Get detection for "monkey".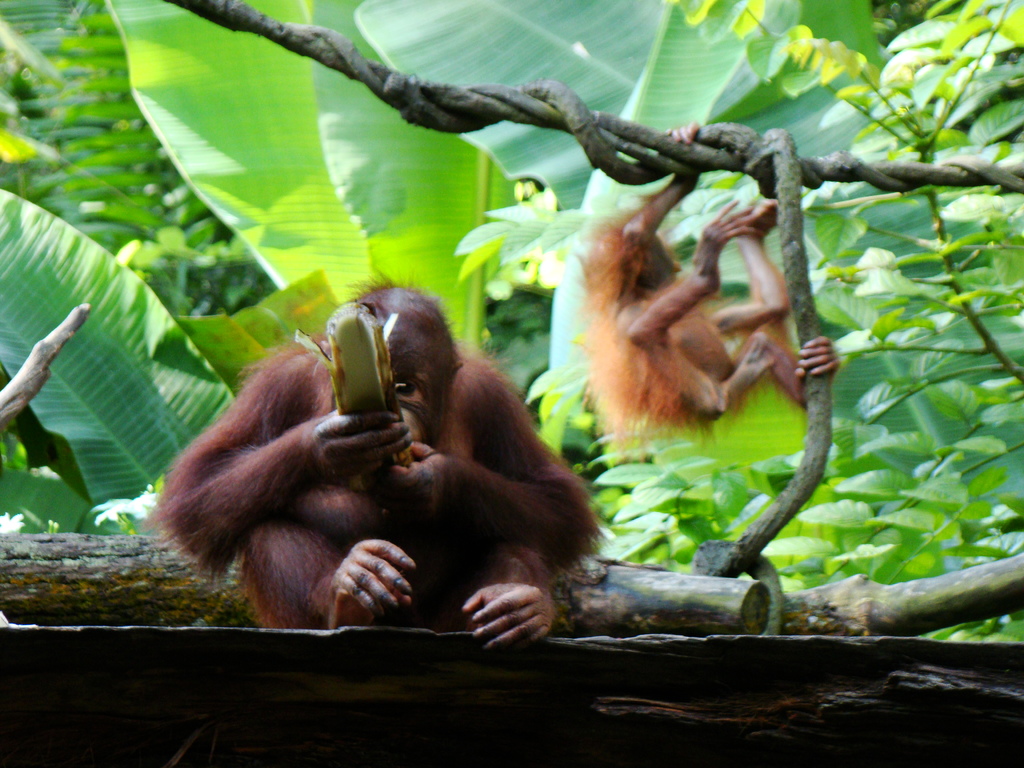
Detection: bbox=[145, 271, 605, 653].
